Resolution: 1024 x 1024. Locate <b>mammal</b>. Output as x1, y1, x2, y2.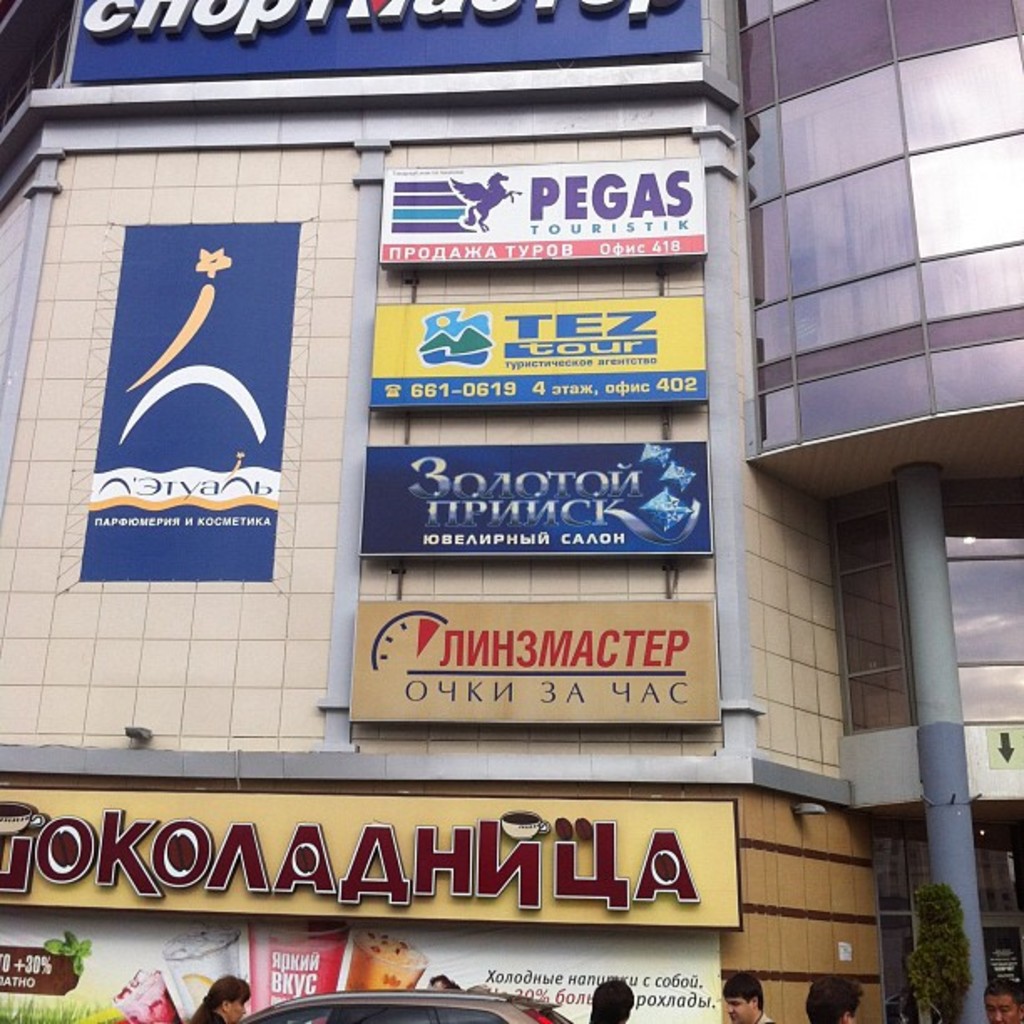
801, 969, 875, 1022.
